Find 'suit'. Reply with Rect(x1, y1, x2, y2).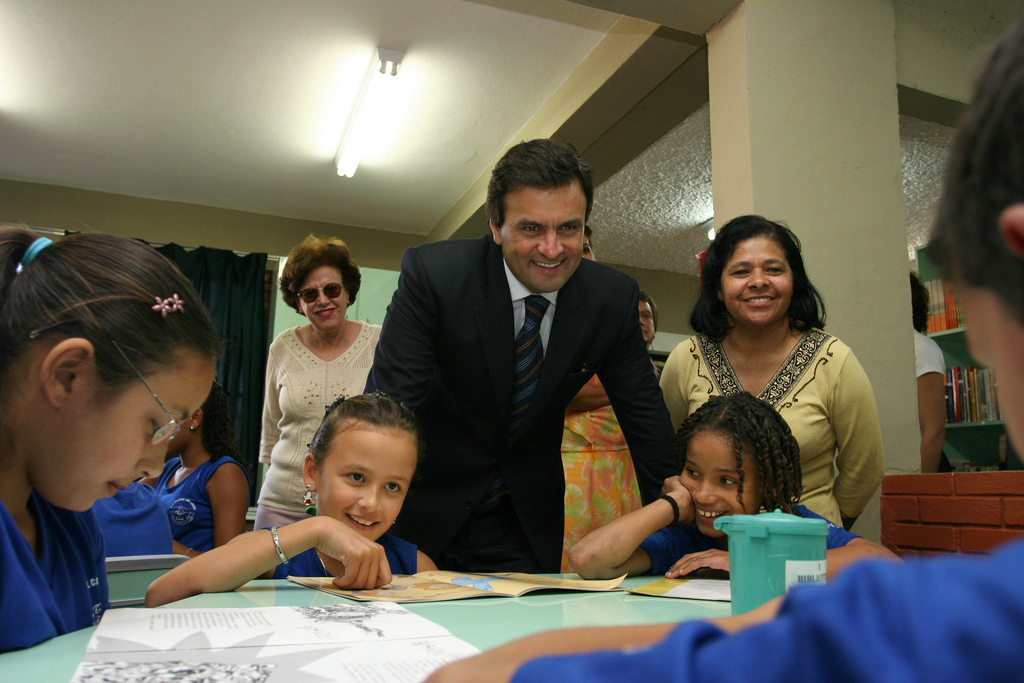
Rect(370, 163, 669, 588).
